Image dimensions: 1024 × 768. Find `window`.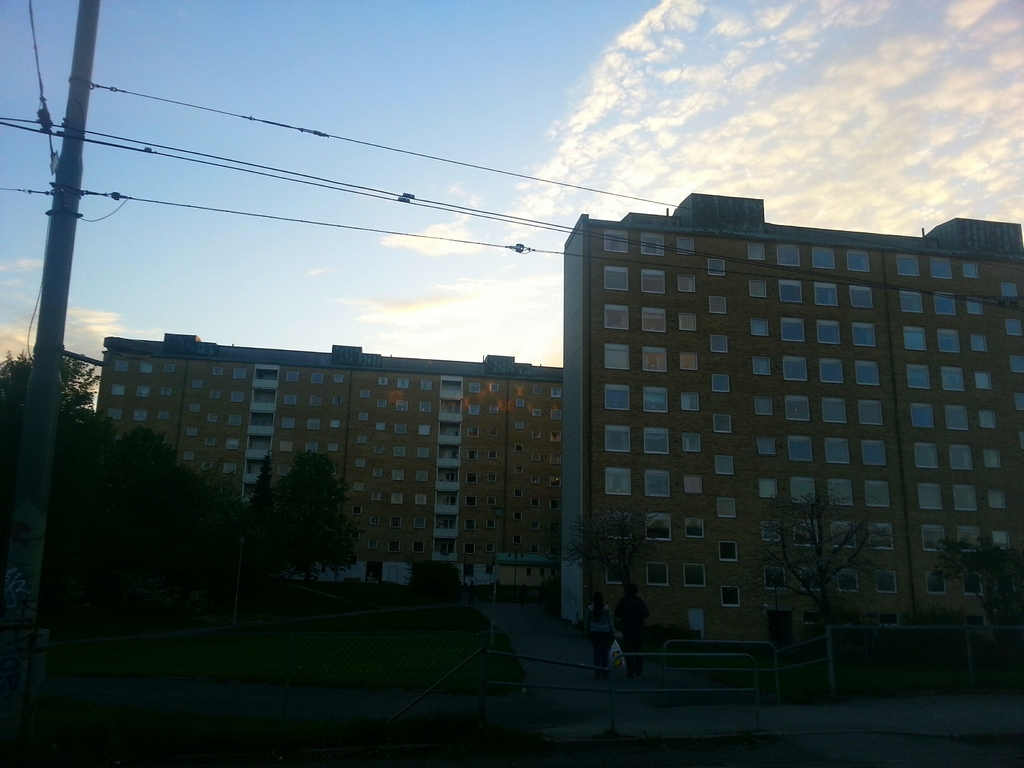
crop(982, 447, 1002, 467).
